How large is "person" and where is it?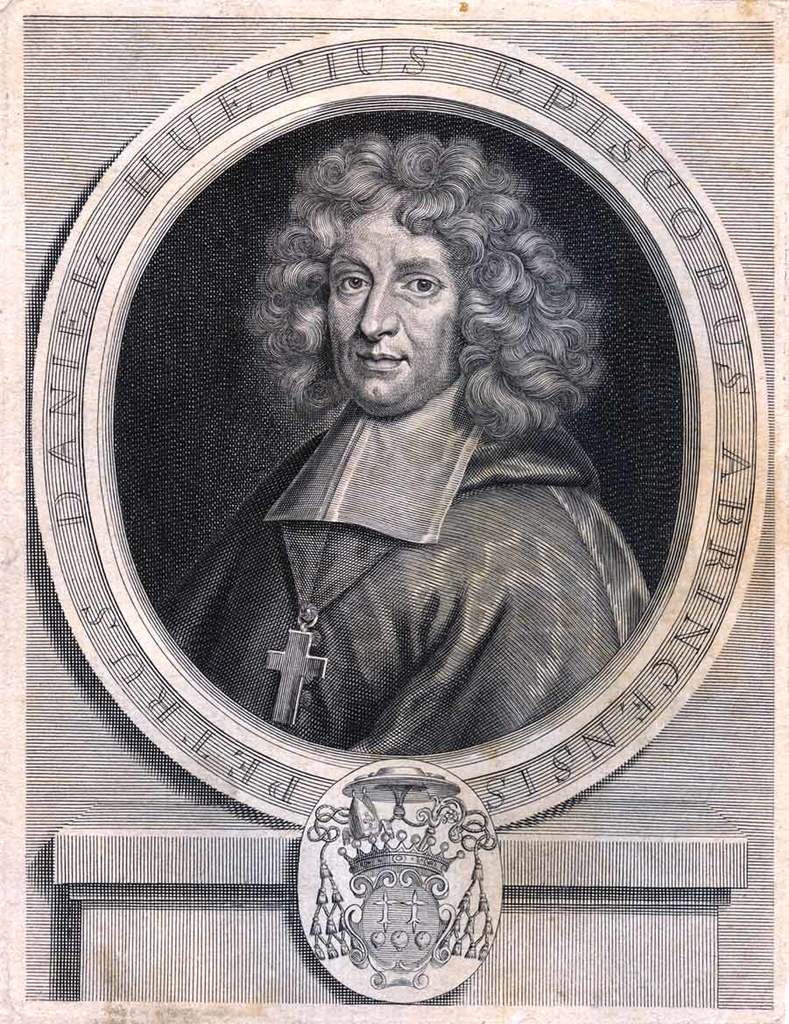
Bounding box: x1=192 y1=130 x2=619 y2=798.
